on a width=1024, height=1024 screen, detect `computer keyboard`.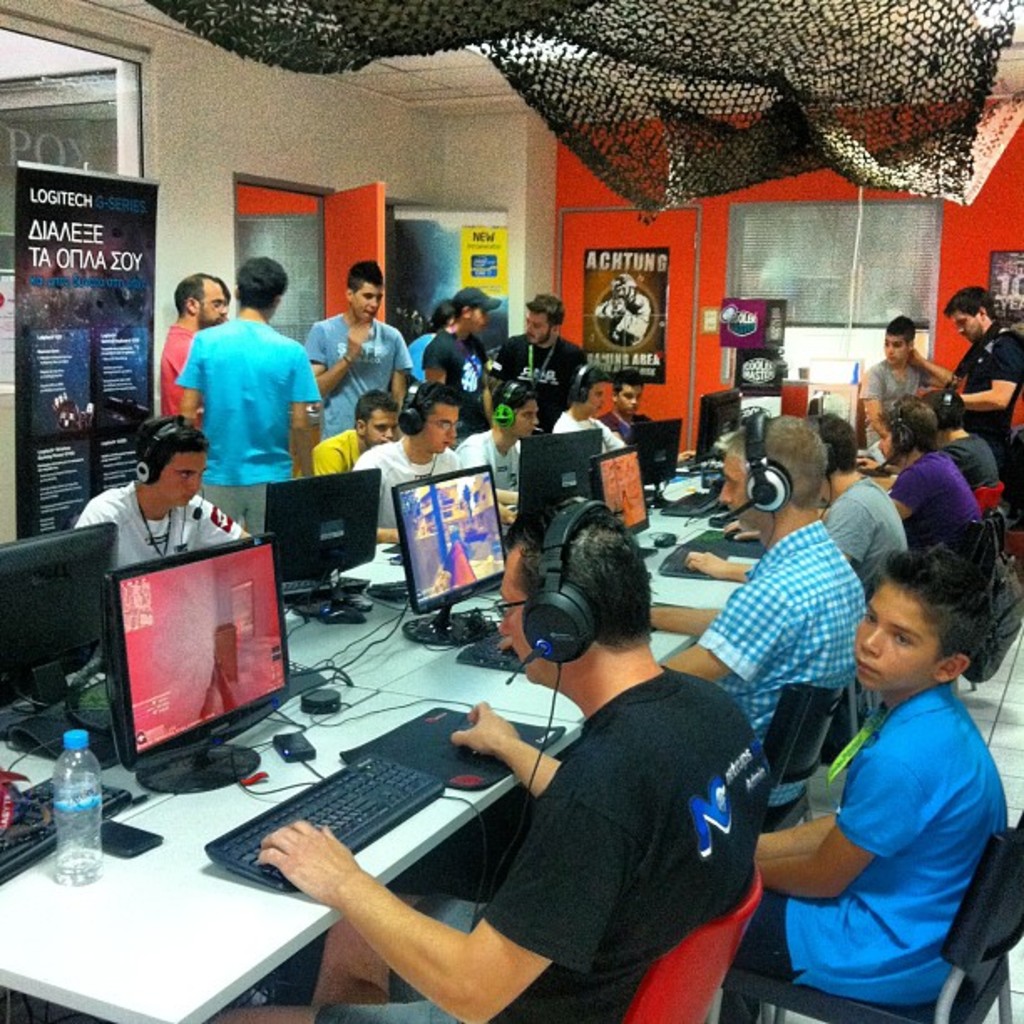
crop(656, 539, 735, 586).
